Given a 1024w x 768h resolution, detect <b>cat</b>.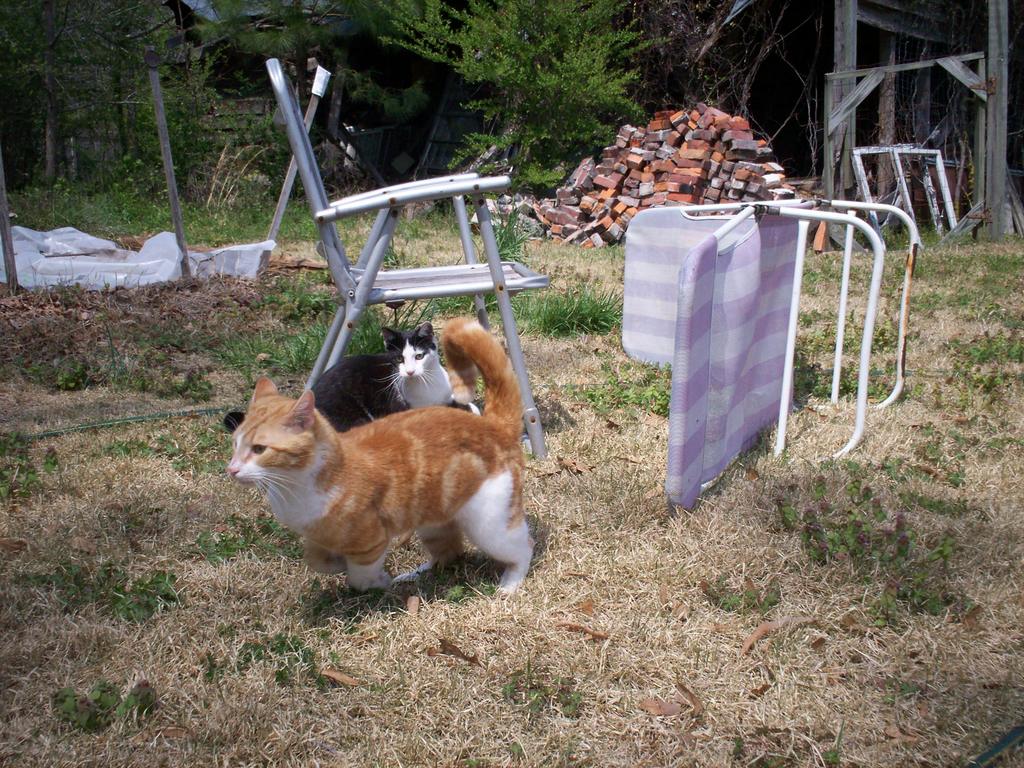
select_region(220, 315, 534, 609).
